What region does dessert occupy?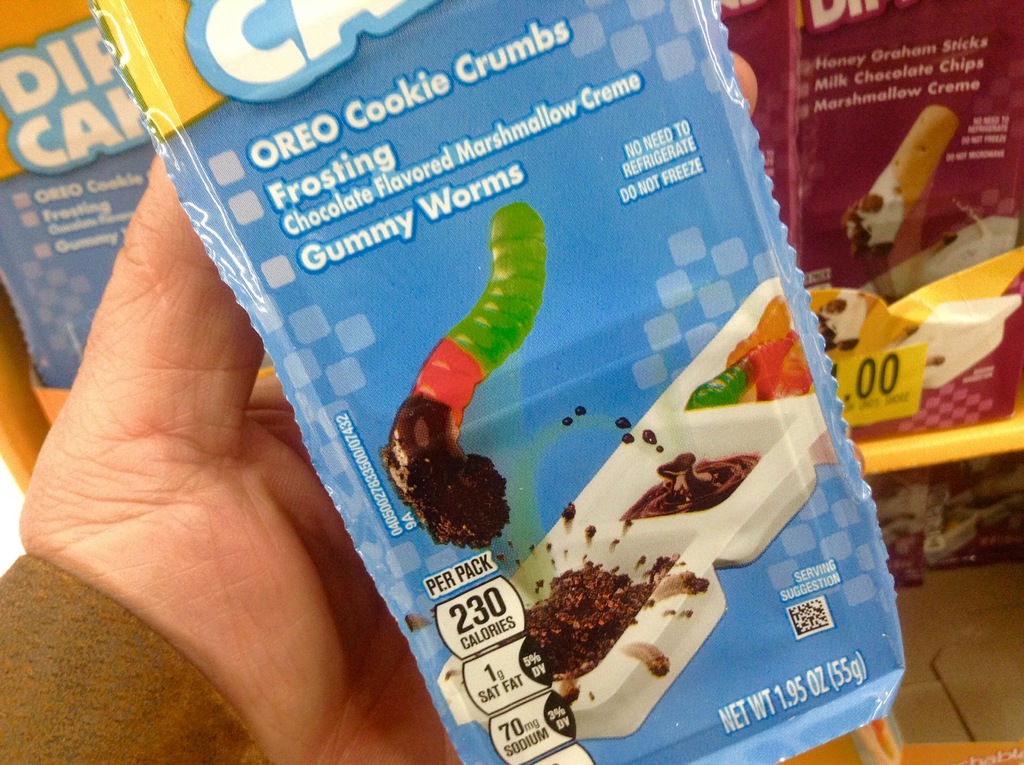
(x1=614, y1=453, x2=756, y2=520).
